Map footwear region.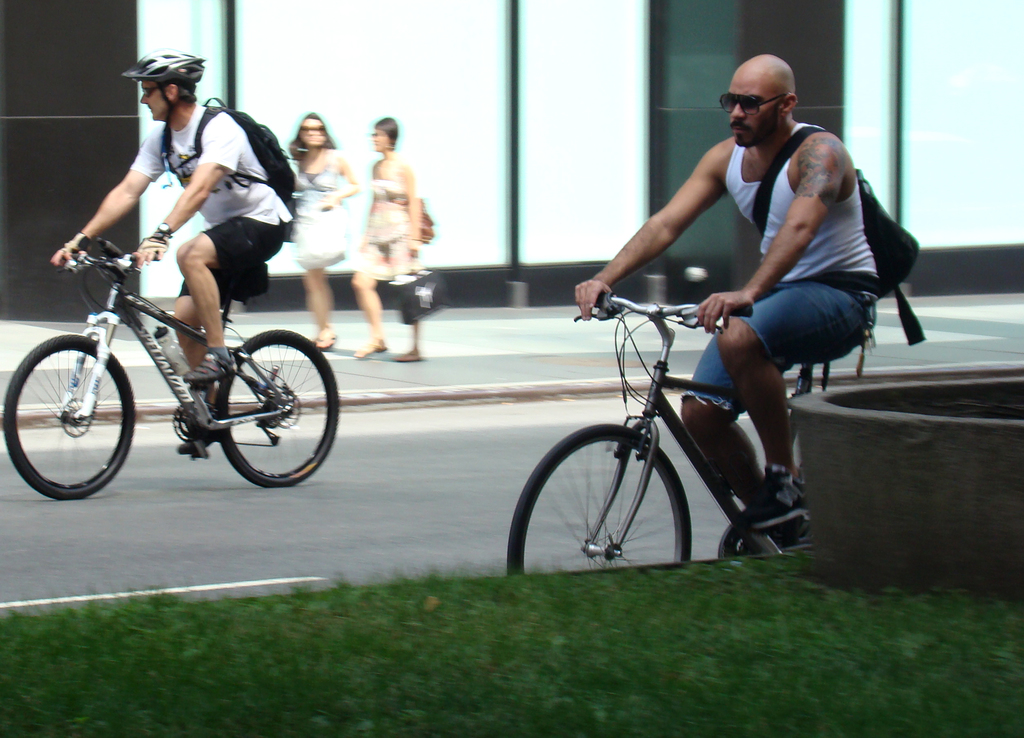
Mapped to 353/337/387/357.
